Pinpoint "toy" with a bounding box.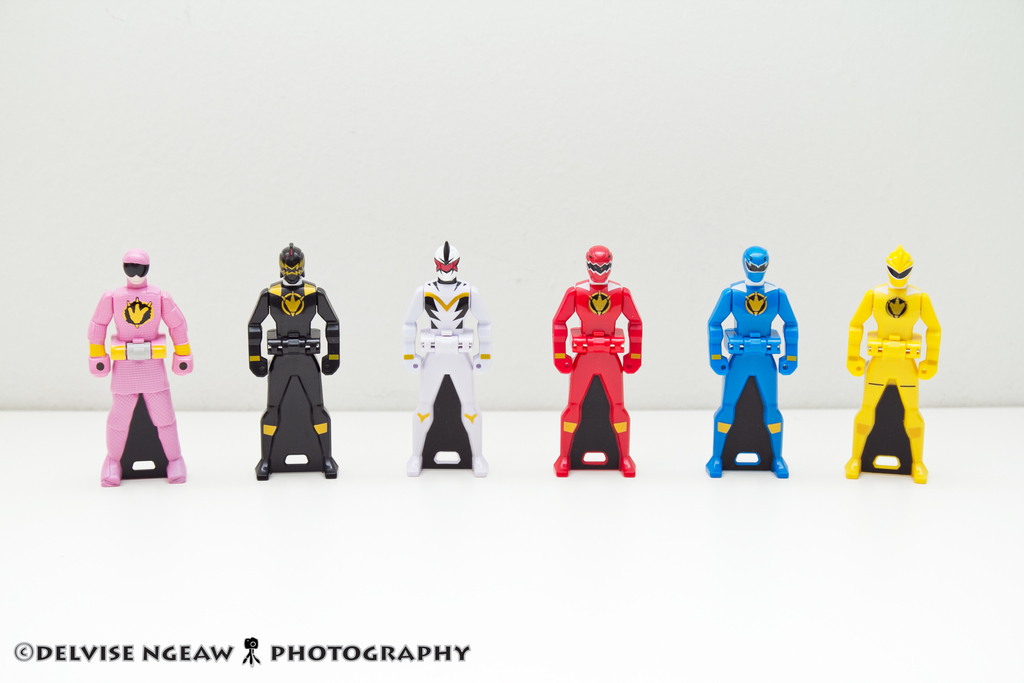
(x1=402, y1=240, x2=490, y2=477).
